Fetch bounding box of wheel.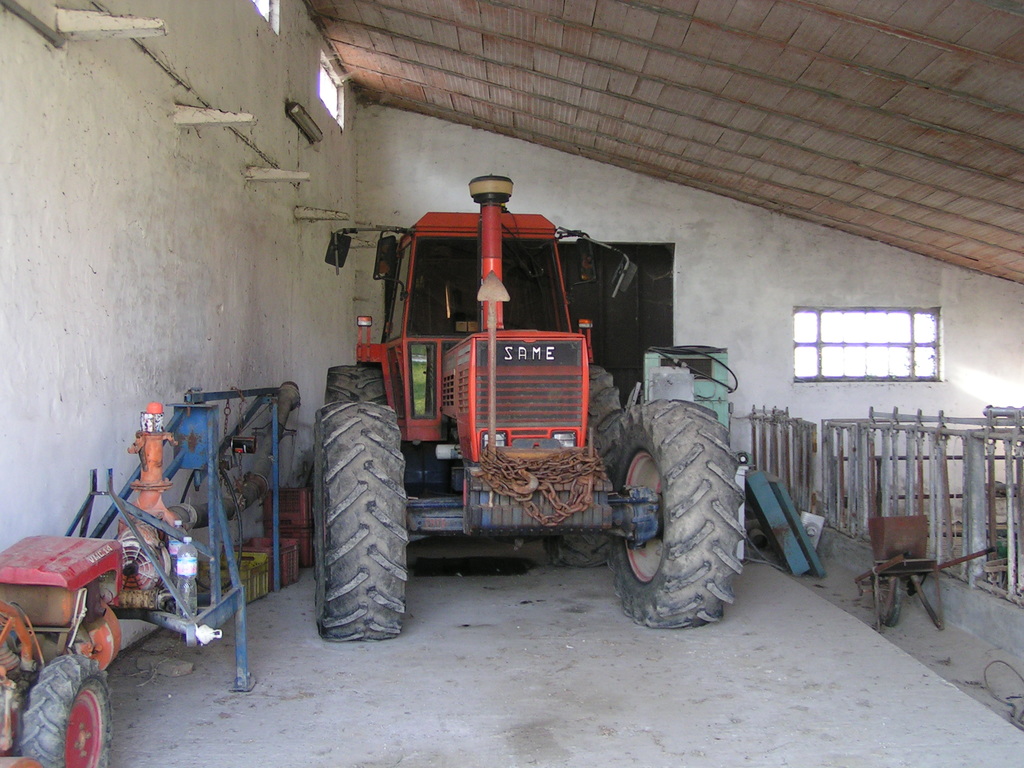
Bbox: <box>869,567,906,623</box>.
